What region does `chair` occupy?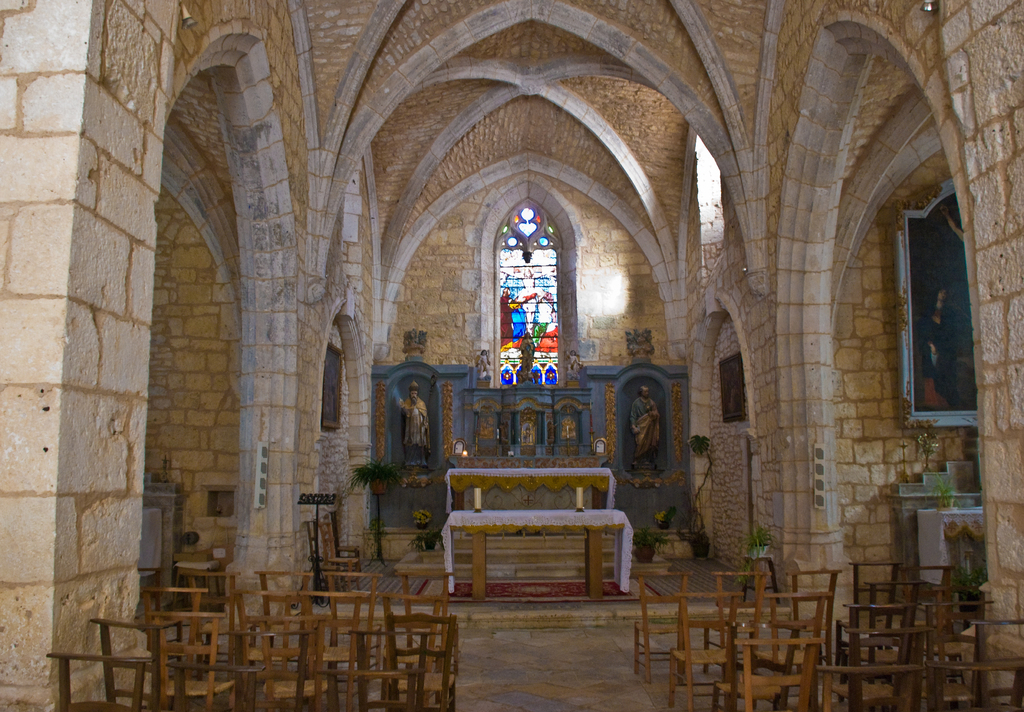
select_region(388, 608, 458, 711).
